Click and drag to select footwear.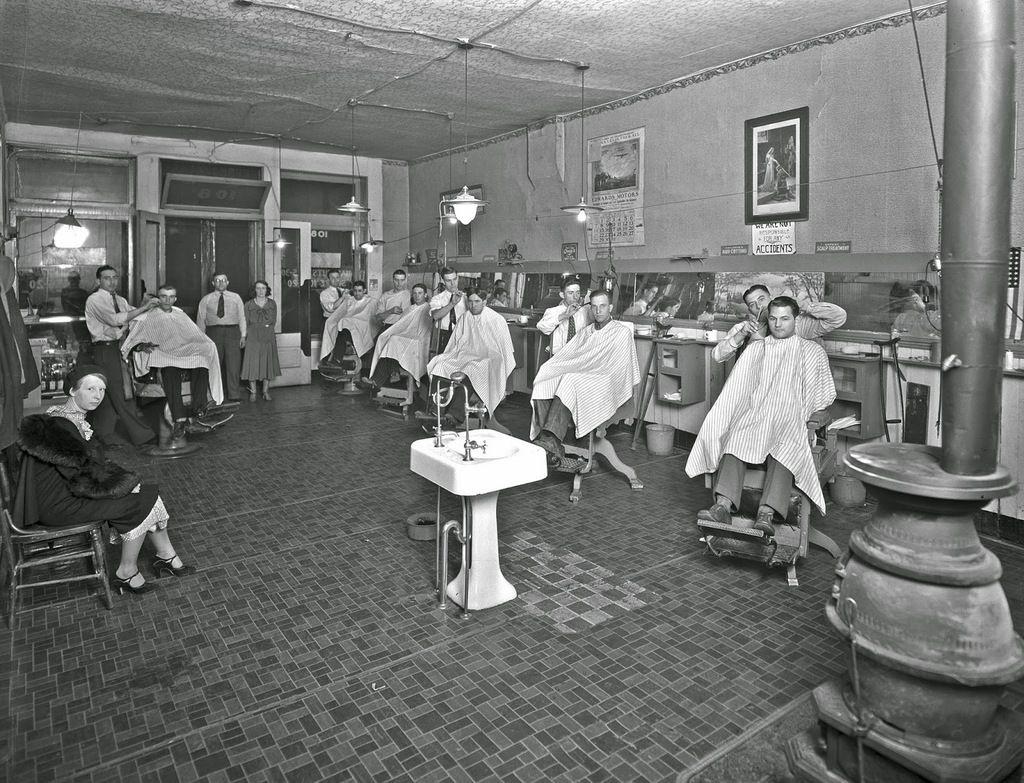
Selection: <region>362, 375, 378, 389</region>.
